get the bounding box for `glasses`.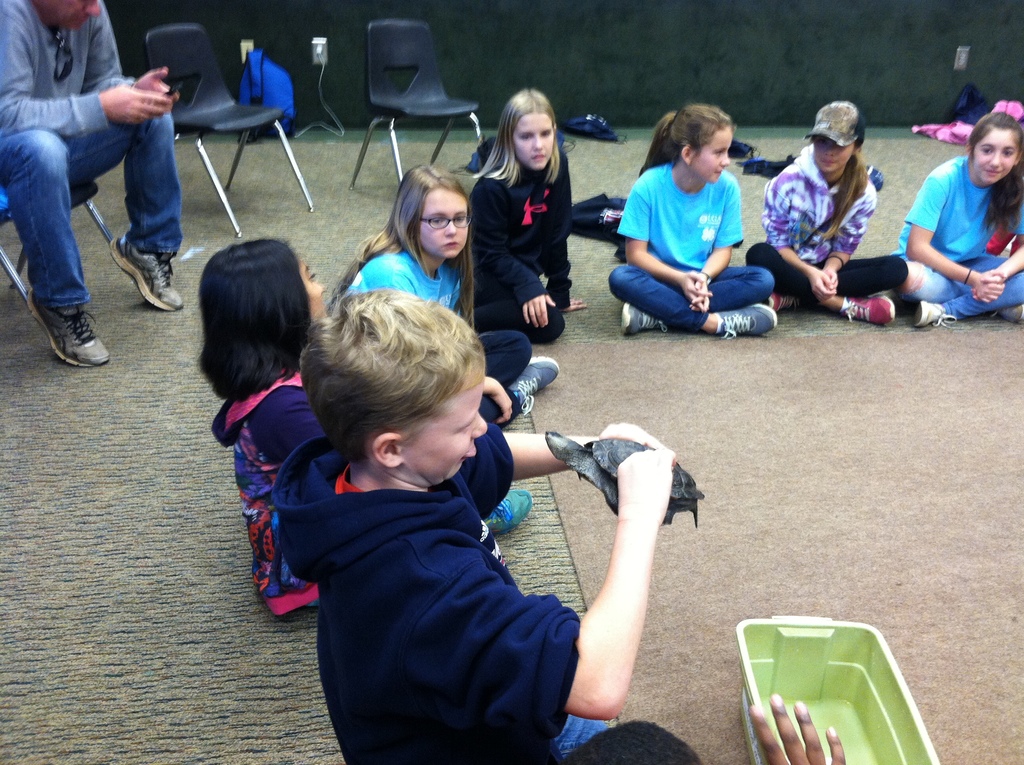
<bbox>417, 216, 471, 228</bbox>.
